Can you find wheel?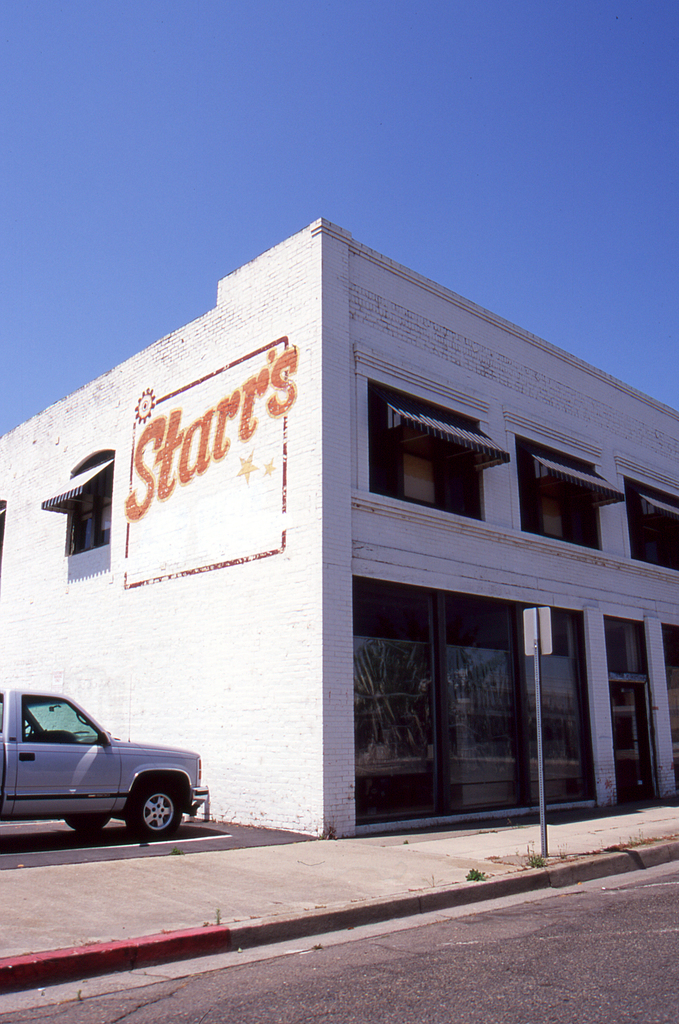
Yes, bounding box: bbox=[122, 775, 190, 841].
